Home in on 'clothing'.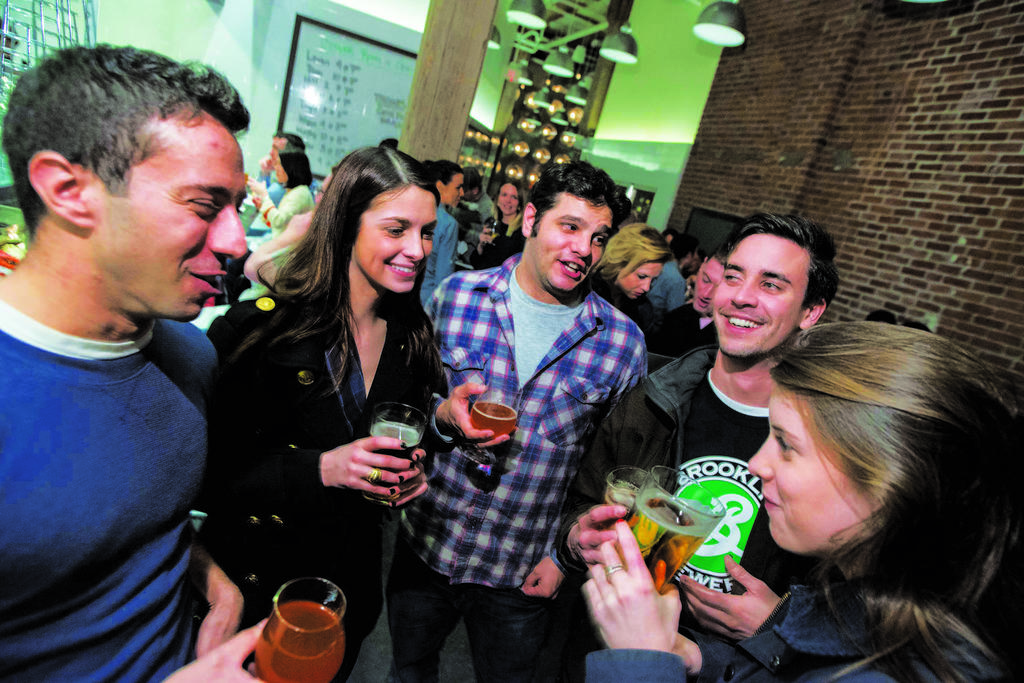
Homed in at detection(572, 541, 1023, 682).
